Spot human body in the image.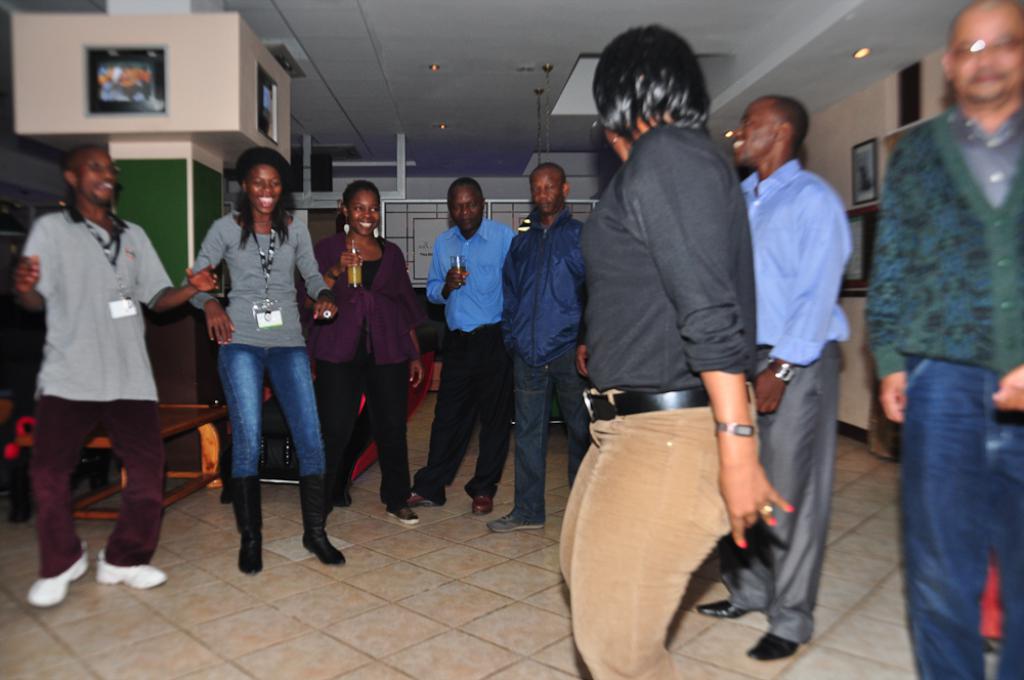
human body found at bbox=(857, 101, 1023, 679).
